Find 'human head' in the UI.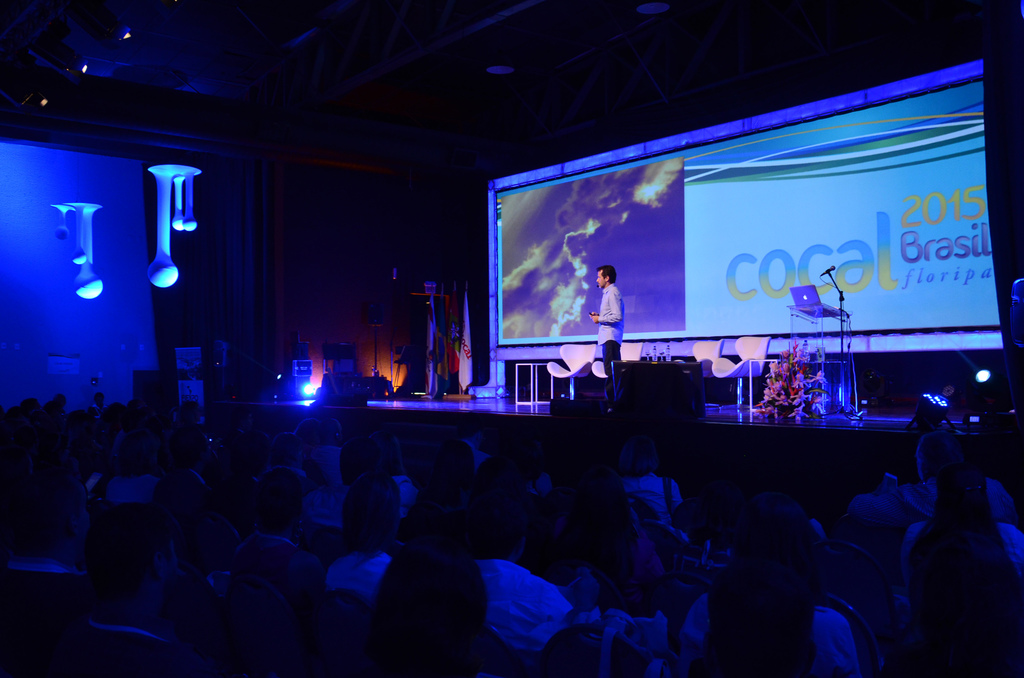
UI element at (371, 542, 499, 662).
